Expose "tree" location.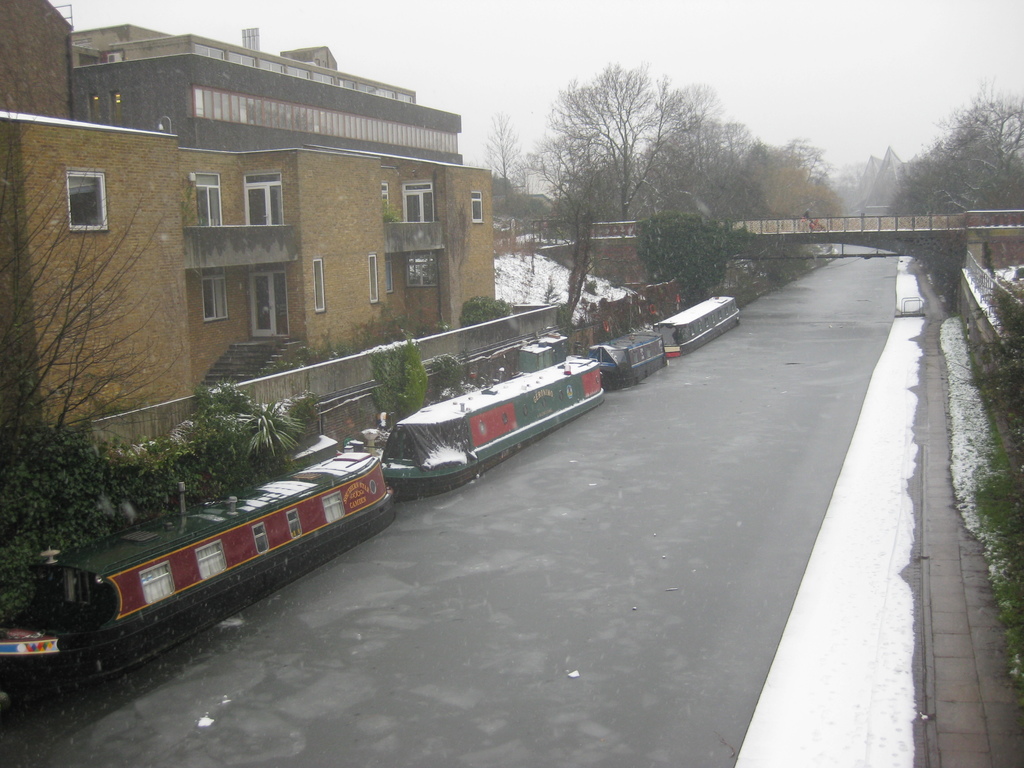
Exposed at x1=630, y1=204, x2=743, y2=311.
